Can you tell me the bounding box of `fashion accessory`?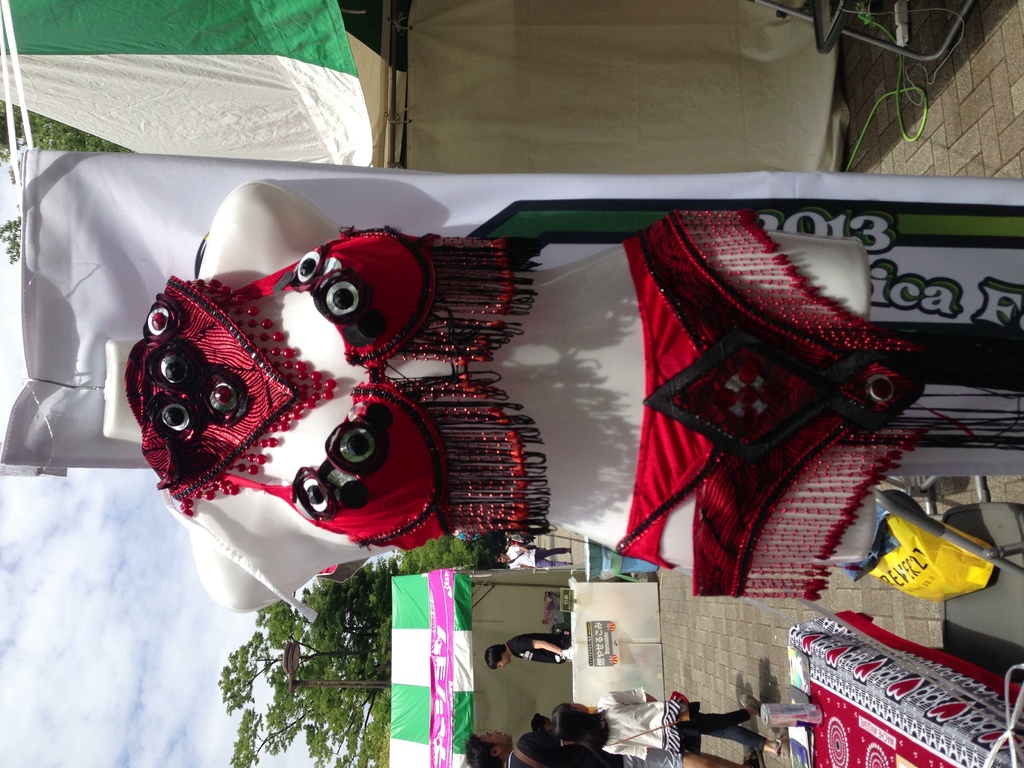
[606, 703, 708, 746].
